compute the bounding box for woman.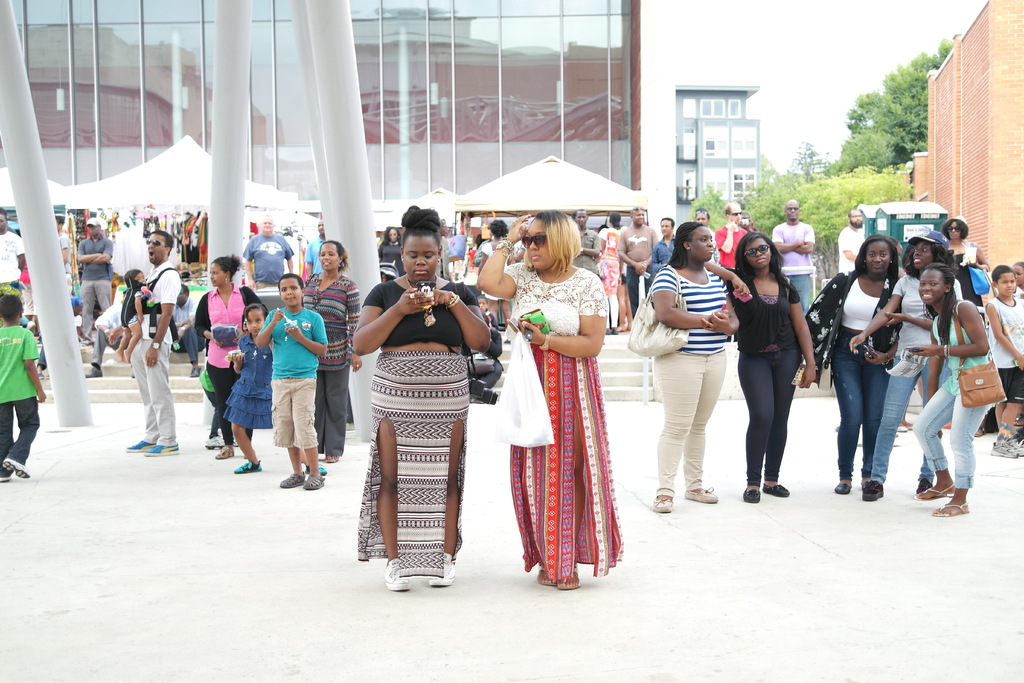
<region>296, 238, 369, 466</region>.
